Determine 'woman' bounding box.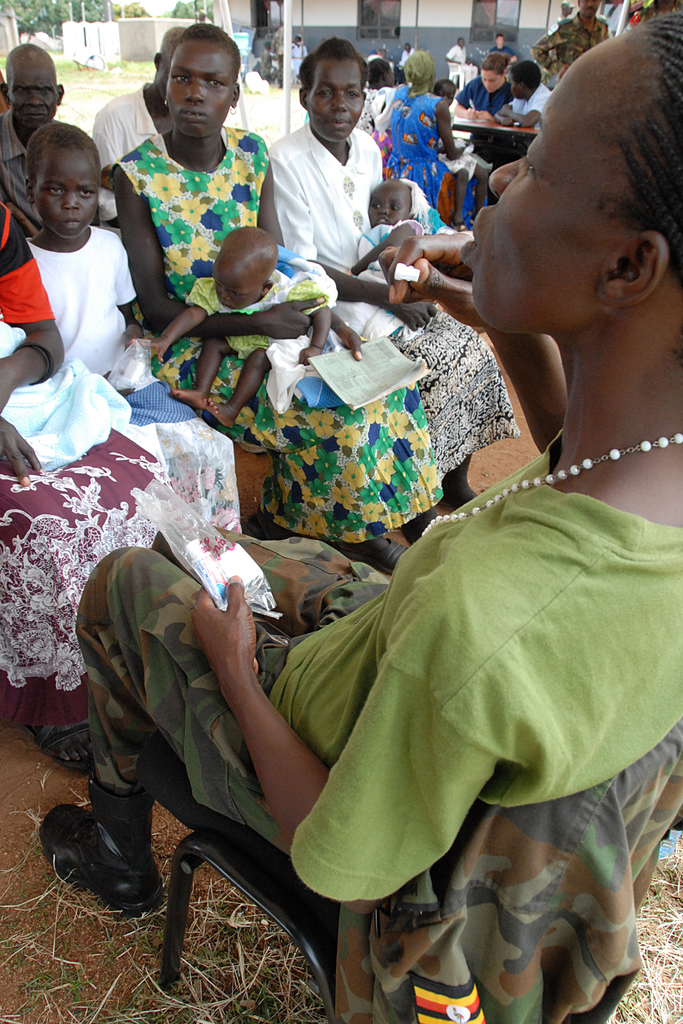
Determined: bbox=[106, 22, 455, 581].
